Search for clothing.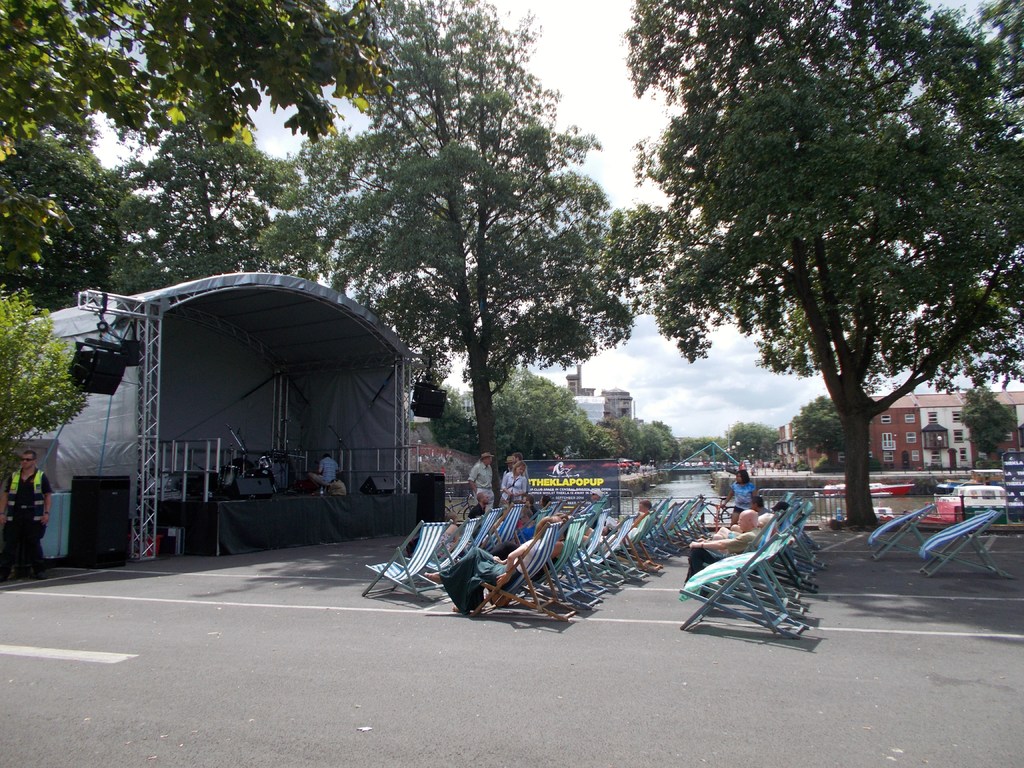
Found at bbox(0, 468, 54, 573).
